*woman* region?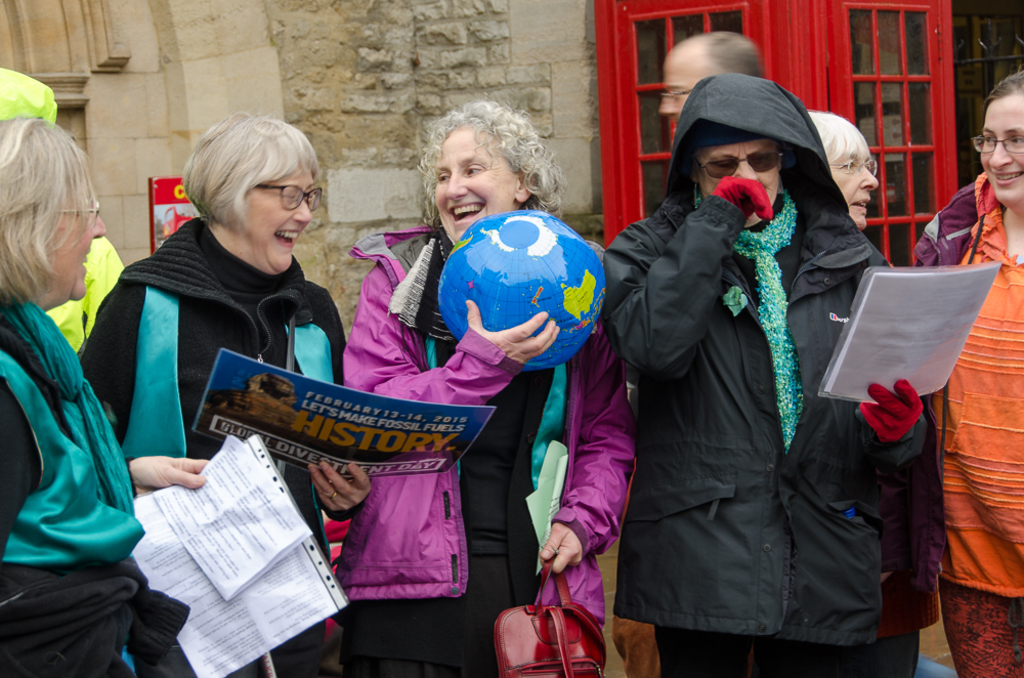
[x1=600, y1=70, x2=929, y2=677]
